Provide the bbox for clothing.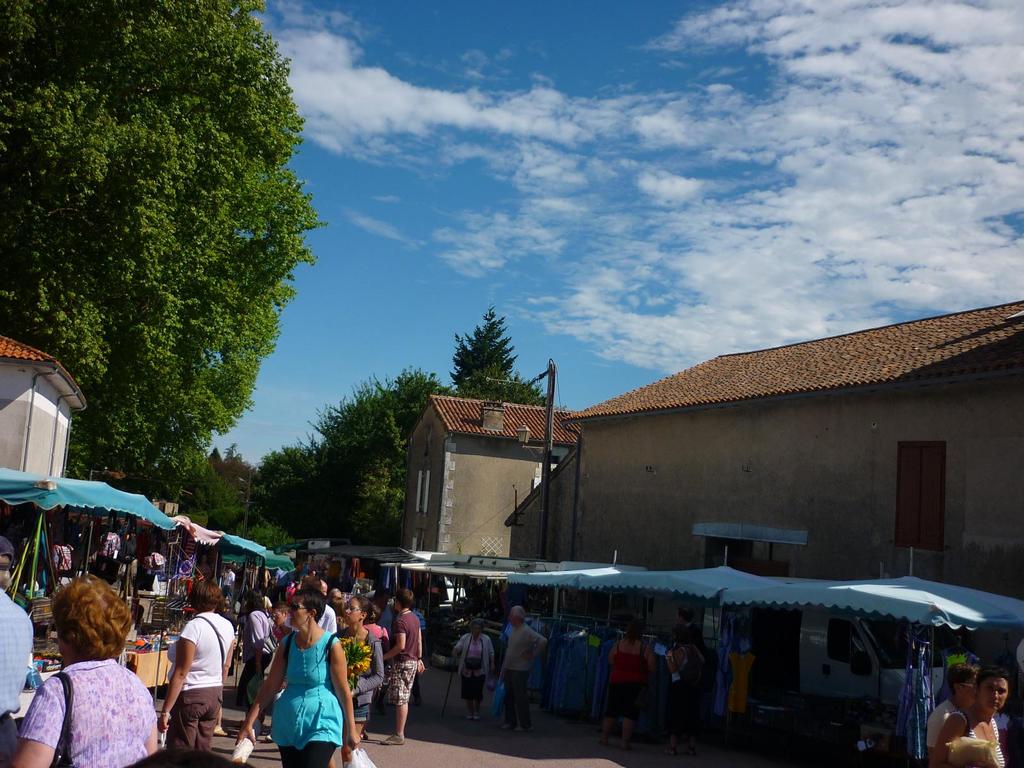
[448, 628, 495, 707].
